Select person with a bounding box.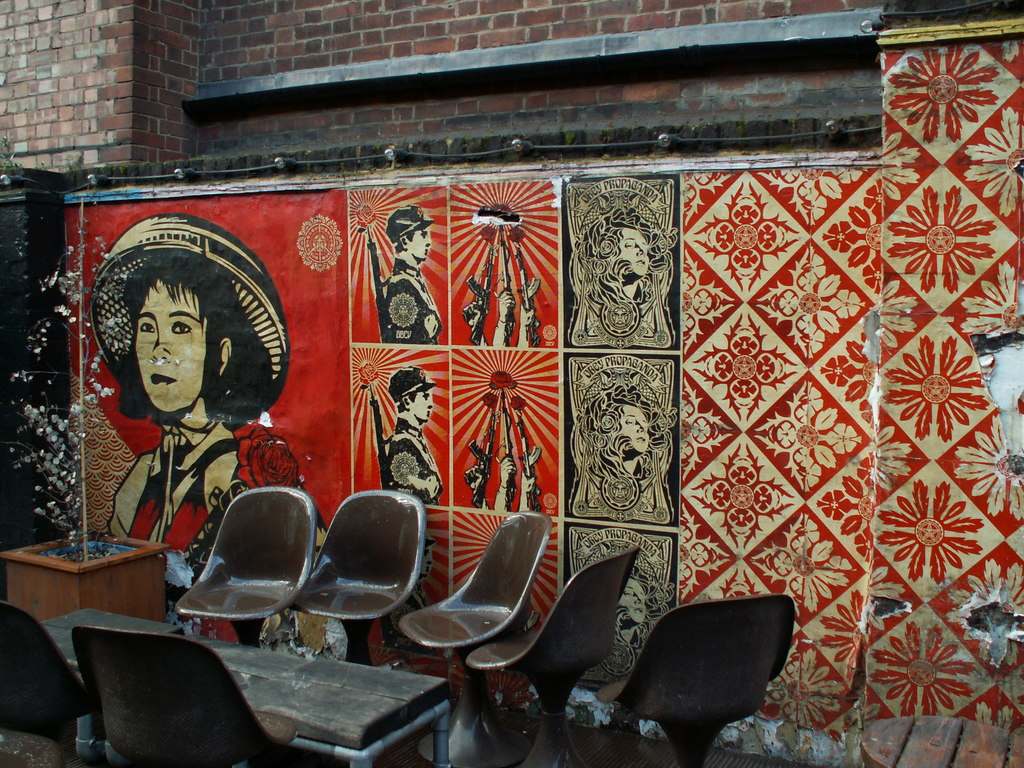
(left=584, top=383, right=673, bottom=483).
